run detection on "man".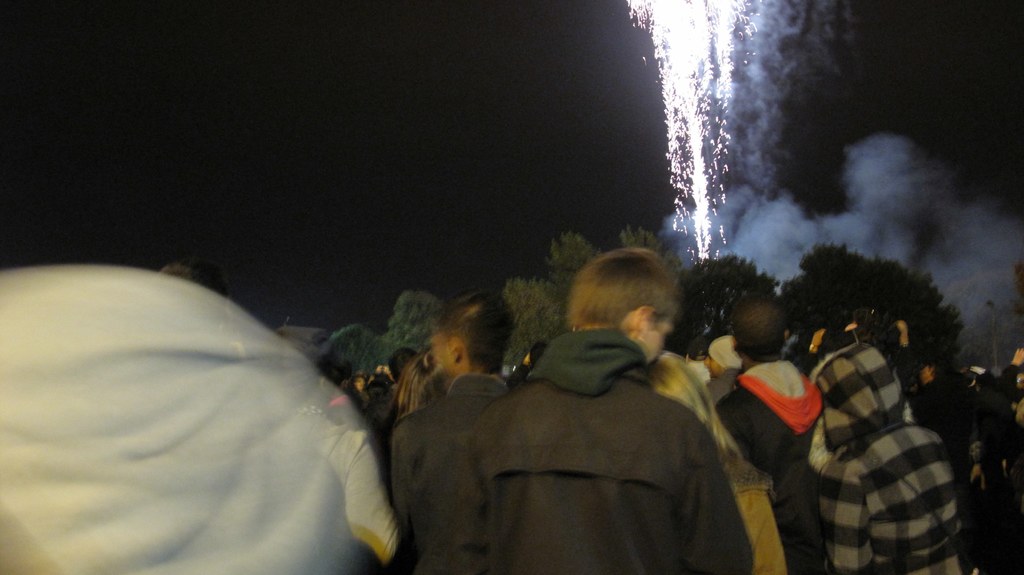
Result: Rect(386, 286, 512, 531).
